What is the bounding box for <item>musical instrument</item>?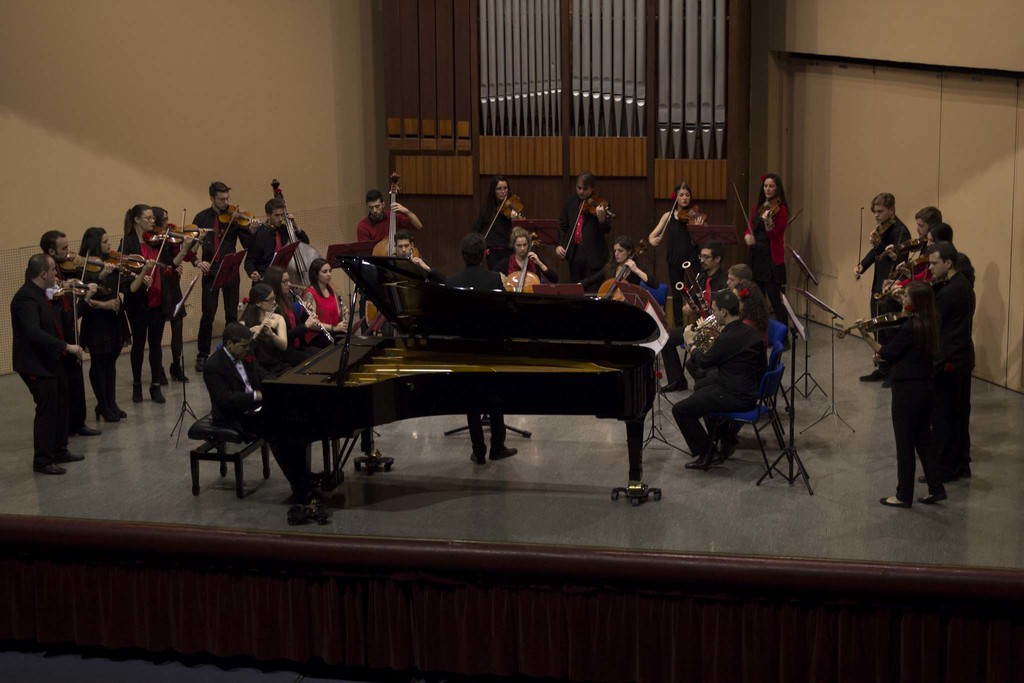
219/257/695/484.
